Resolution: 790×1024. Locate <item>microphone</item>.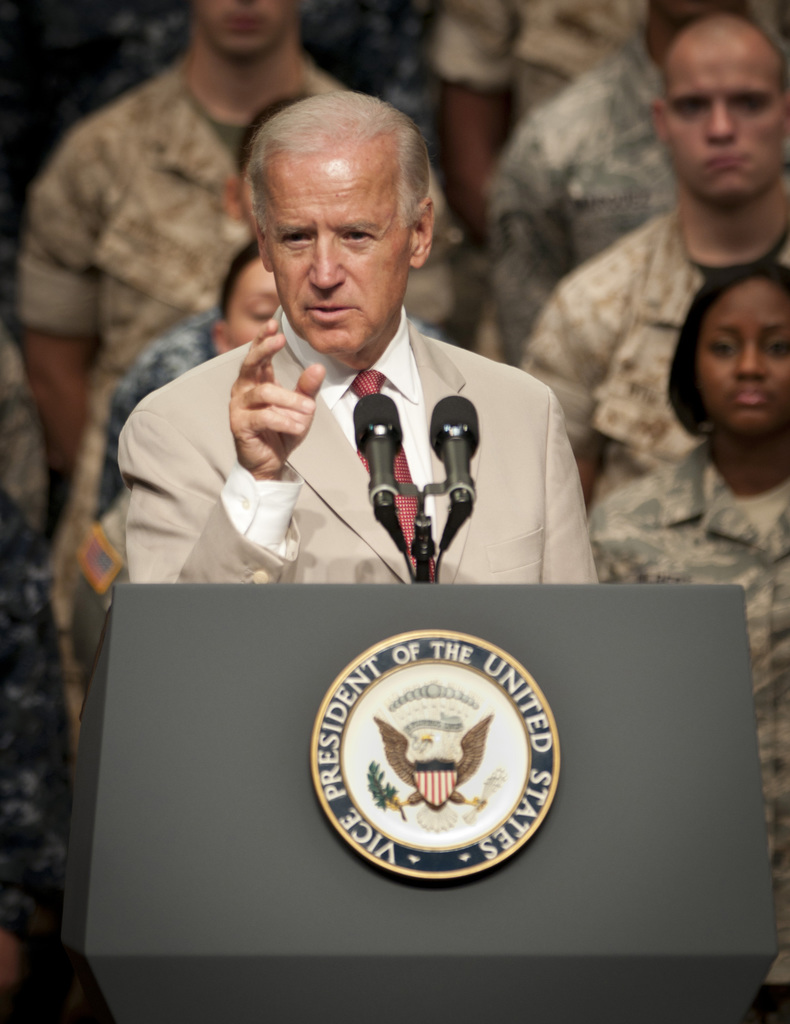
(left=423, top=394, right=485, bottom=497).
